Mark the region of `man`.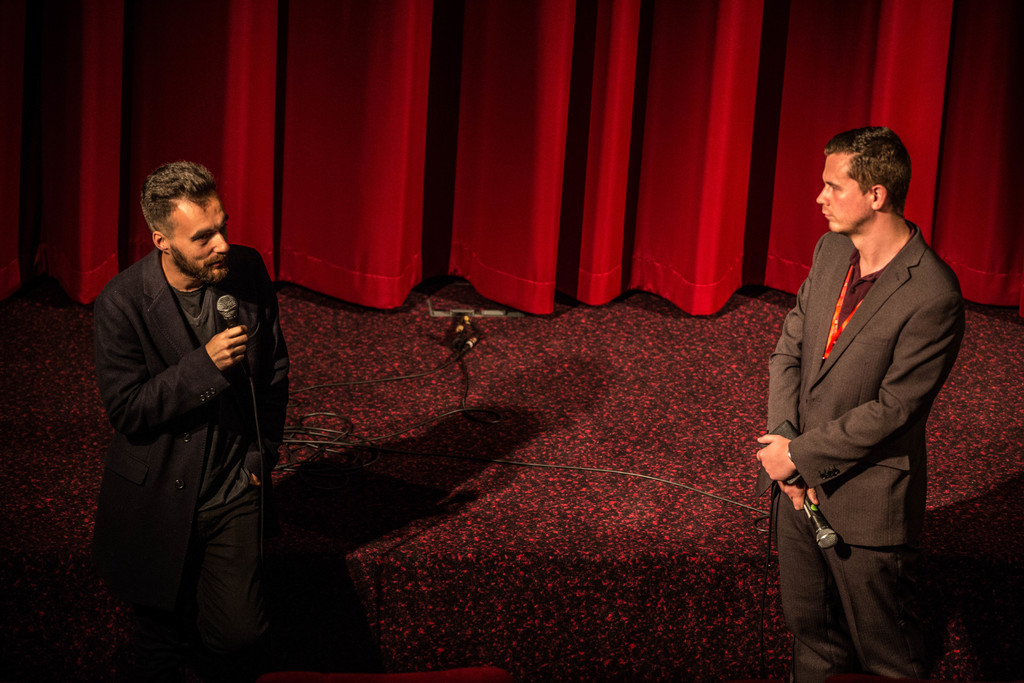
Region: bbox=[77, 142, 292, 649].
